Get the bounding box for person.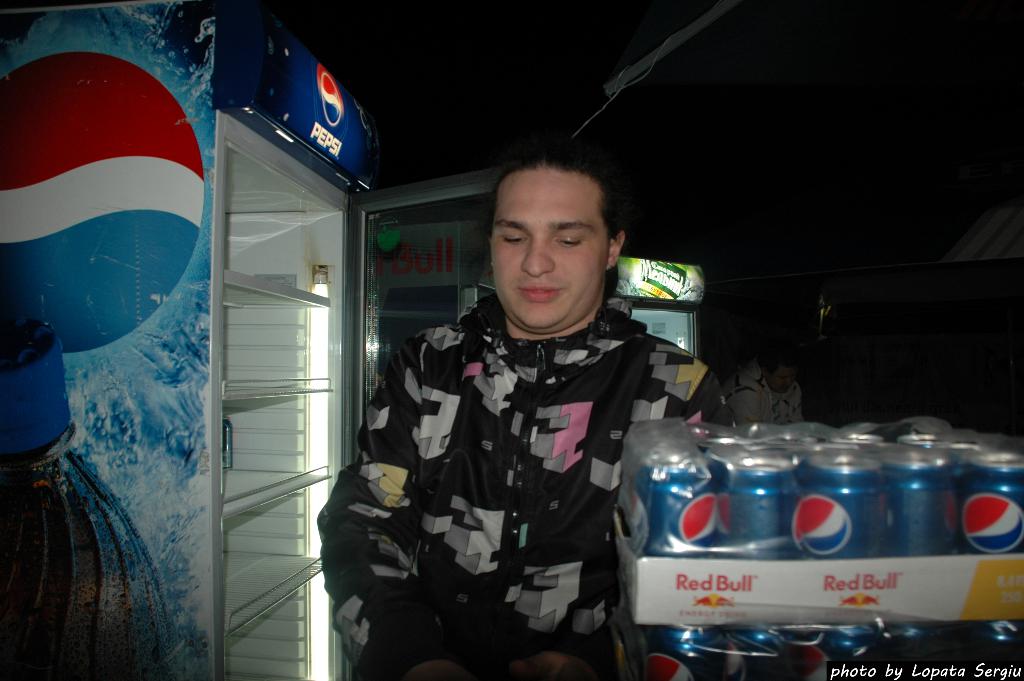
select_region(313, 144, 736, 680).
